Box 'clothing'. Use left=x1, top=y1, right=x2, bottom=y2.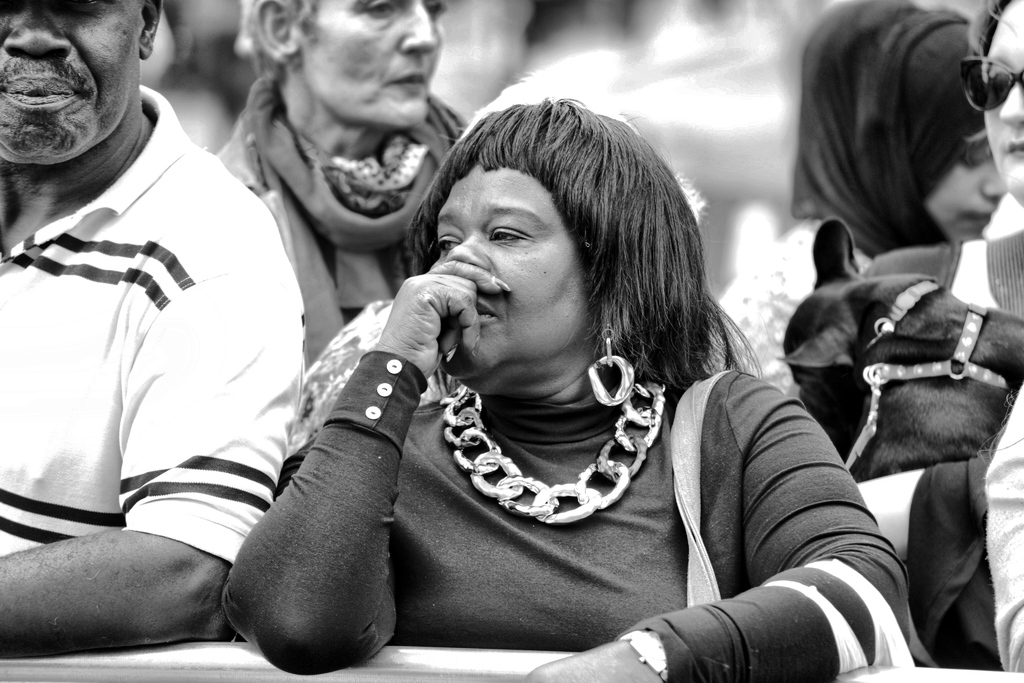
left=213, top=372, right=911, bottom=681.
